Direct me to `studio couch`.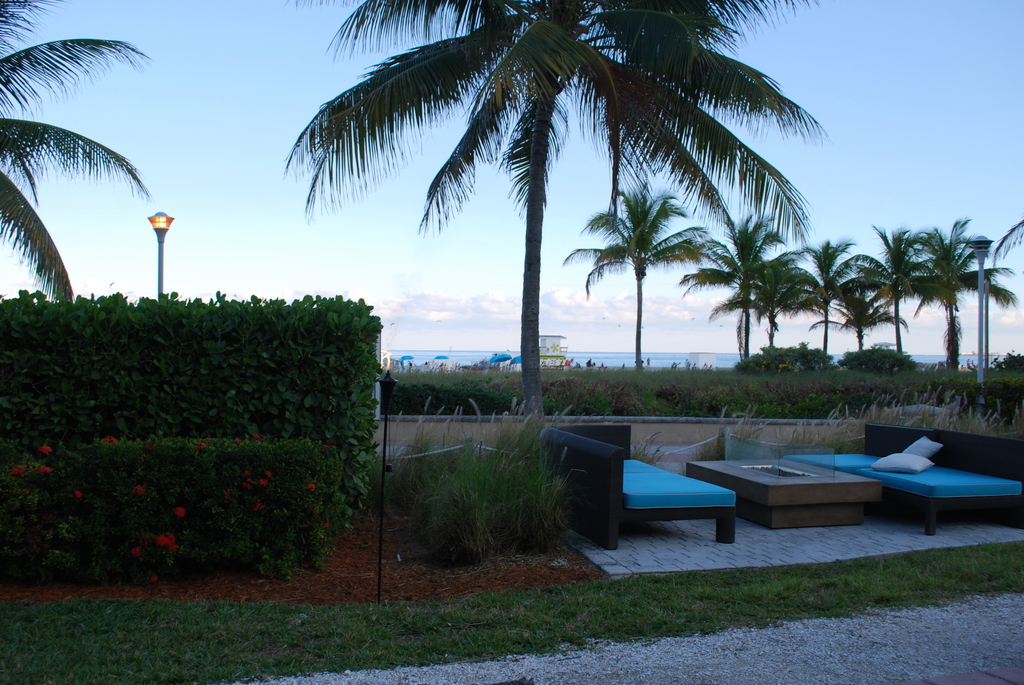
Direction: [left=787, top=417, right=1022, bottom=533].
